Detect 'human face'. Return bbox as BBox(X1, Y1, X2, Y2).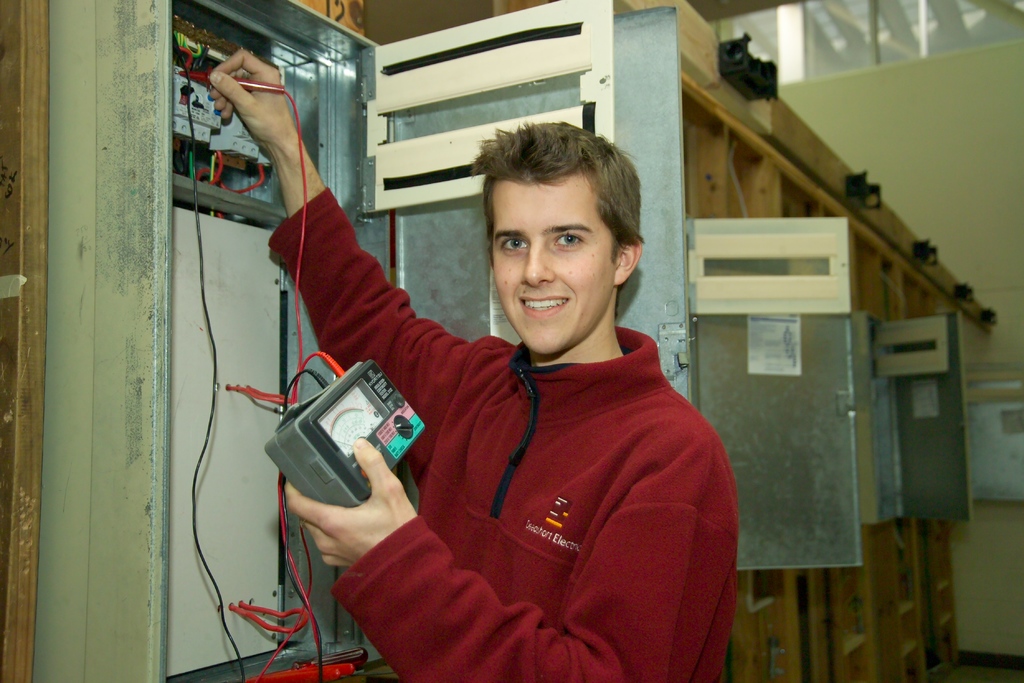
BBox(491, 170, 618, 355).
